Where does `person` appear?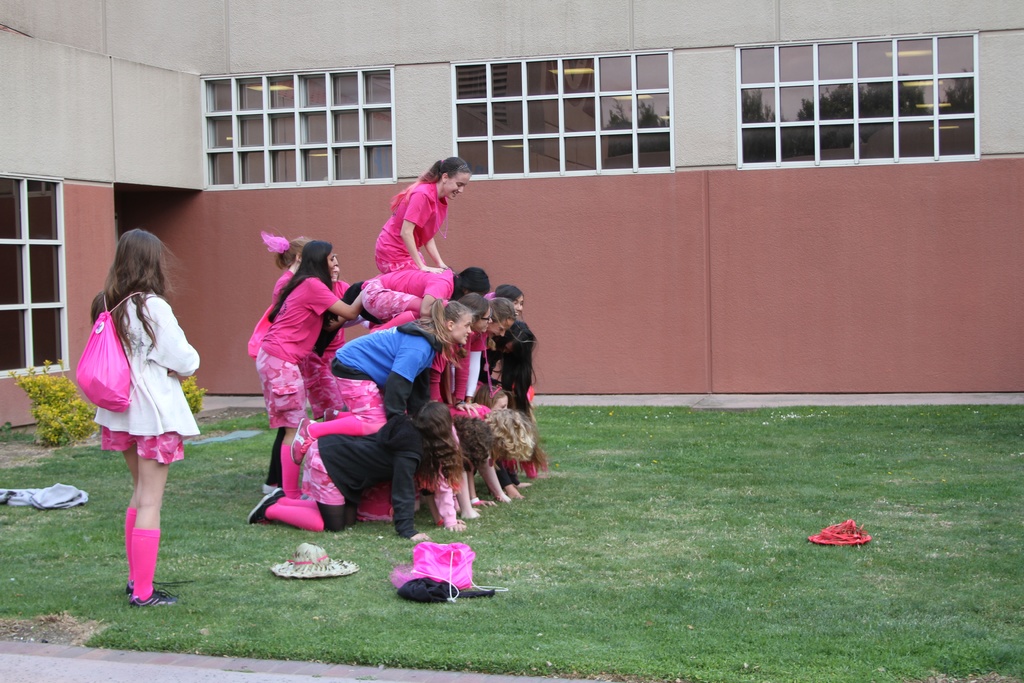
Appears at pyautogui.locateOnScreen(332, 298, 472, 418).
